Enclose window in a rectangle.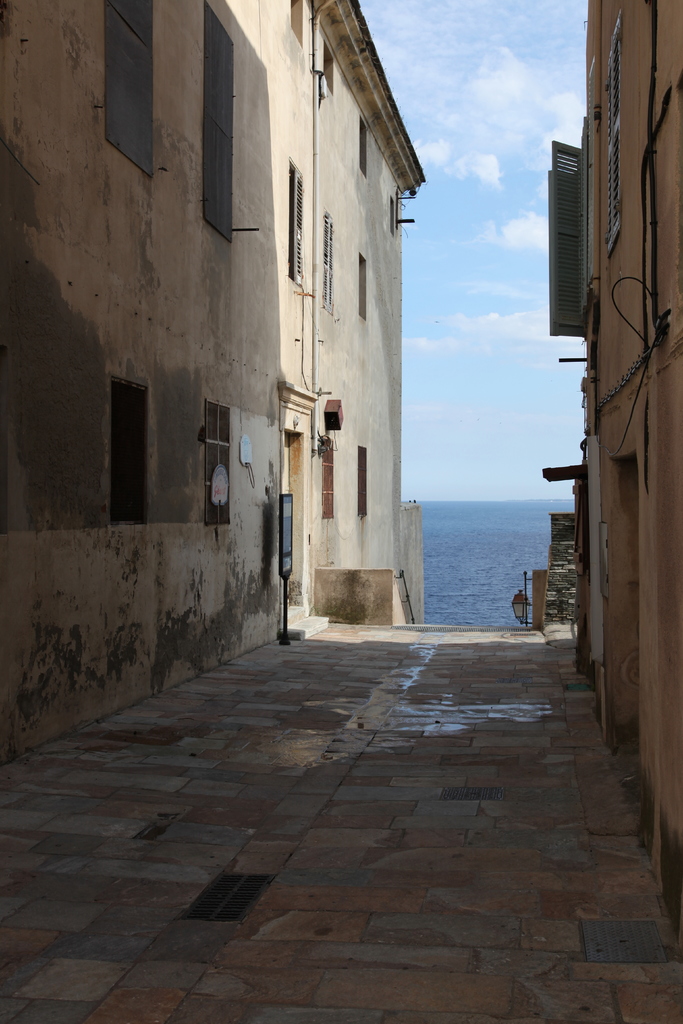
[left=202, top=396, right=234, bottom=522].
